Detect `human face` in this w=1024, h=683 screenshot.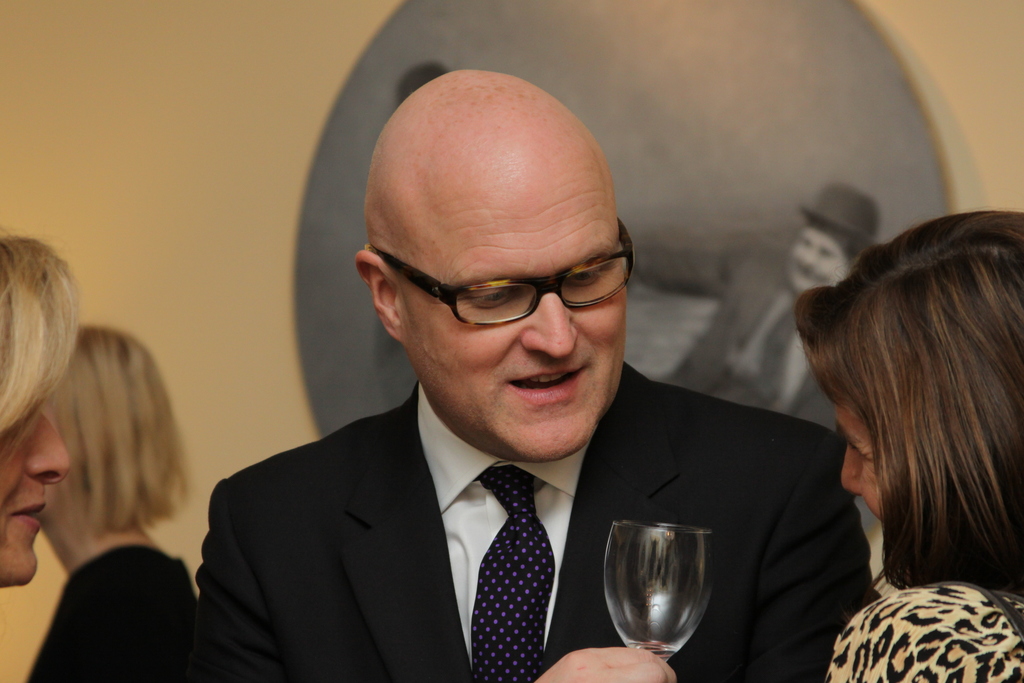
Detection: {"left": 833, "top": 390, "right": 886, "bottom": 524}.
